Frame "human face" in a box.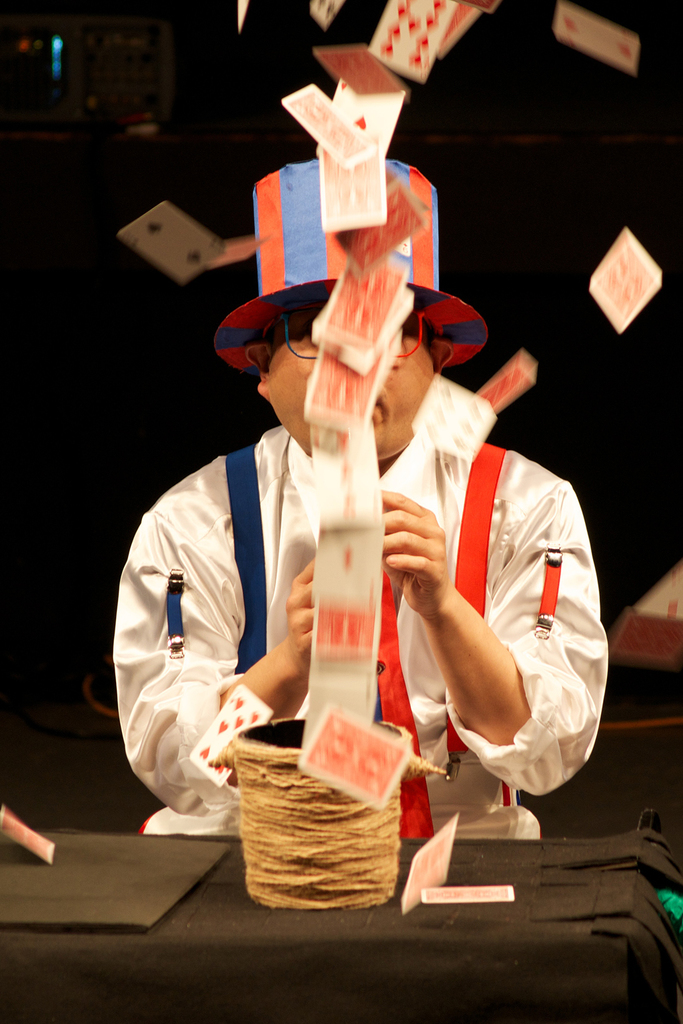
{"x1": 261, "y1": 309, "x2": 436, "y2": 457}.
